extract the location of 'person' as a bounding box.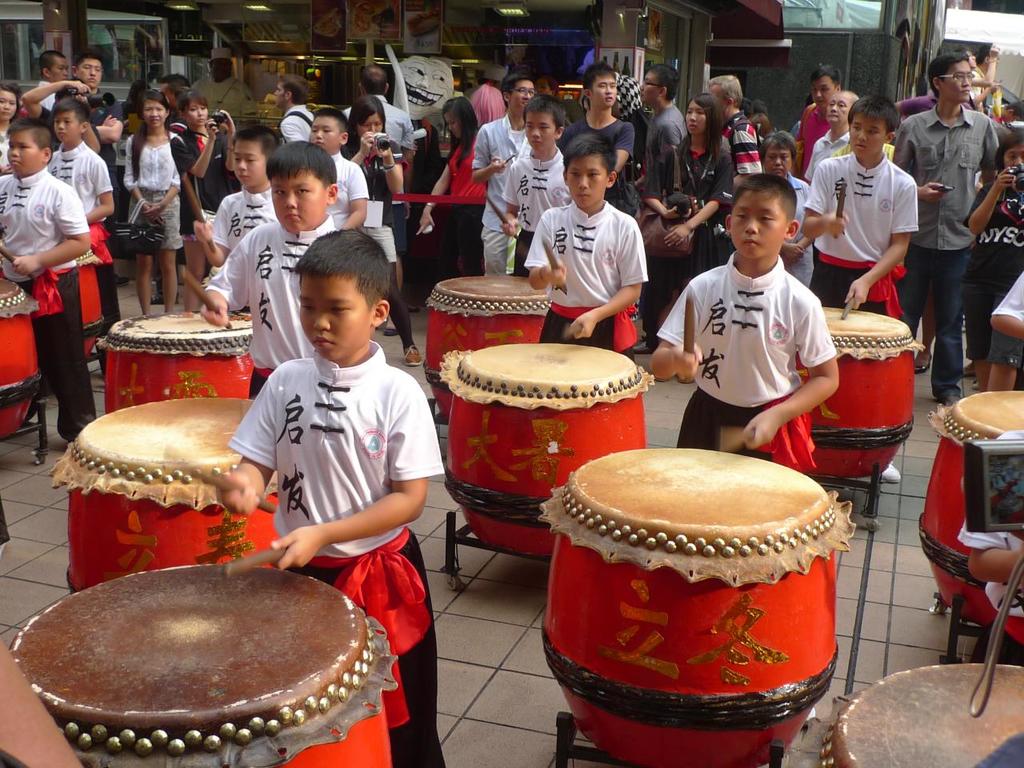
Rect(969, 137, 1023, 390).
